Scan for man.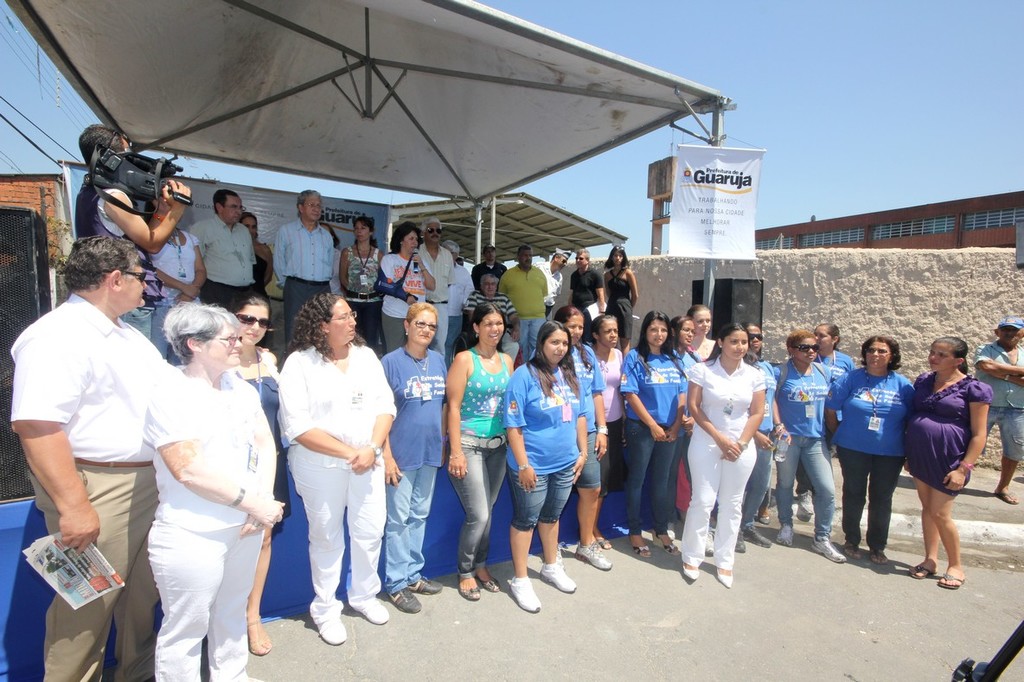
Scan result: box(967, 316, 1023, 505).
